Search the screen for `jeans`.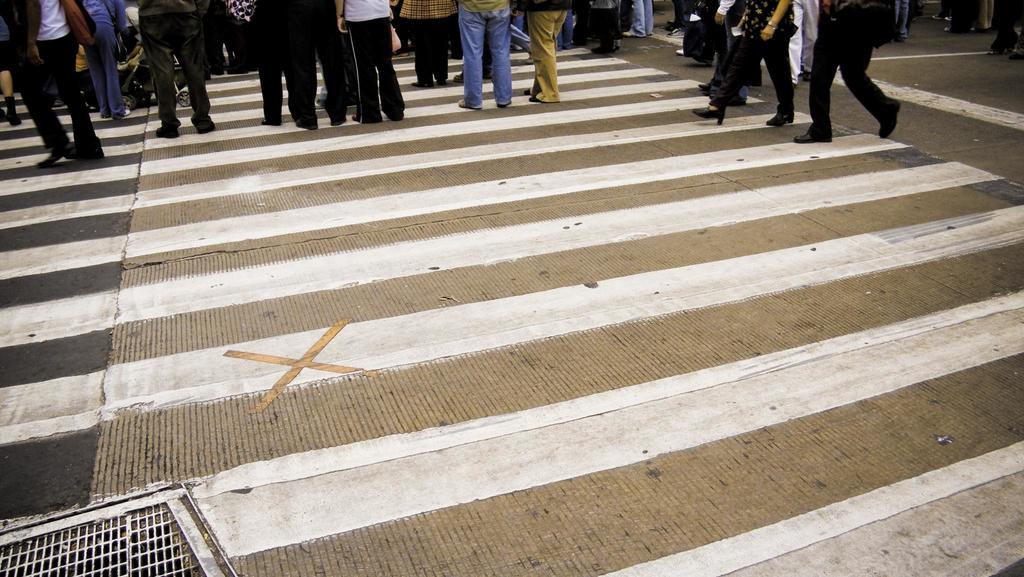
Found at (left=82, top=34, right=124, bottom=117).
